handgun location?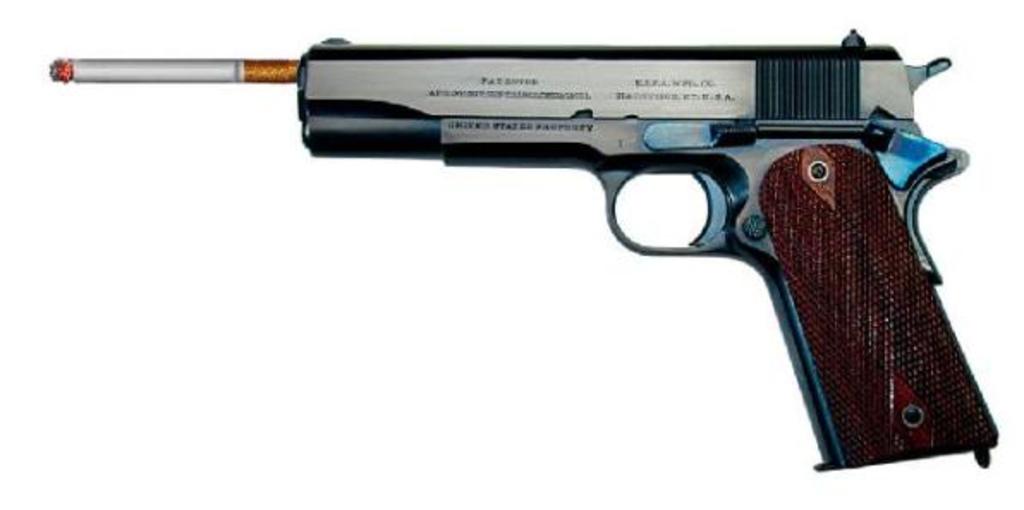
box=[297, 27, 1000, 472]
